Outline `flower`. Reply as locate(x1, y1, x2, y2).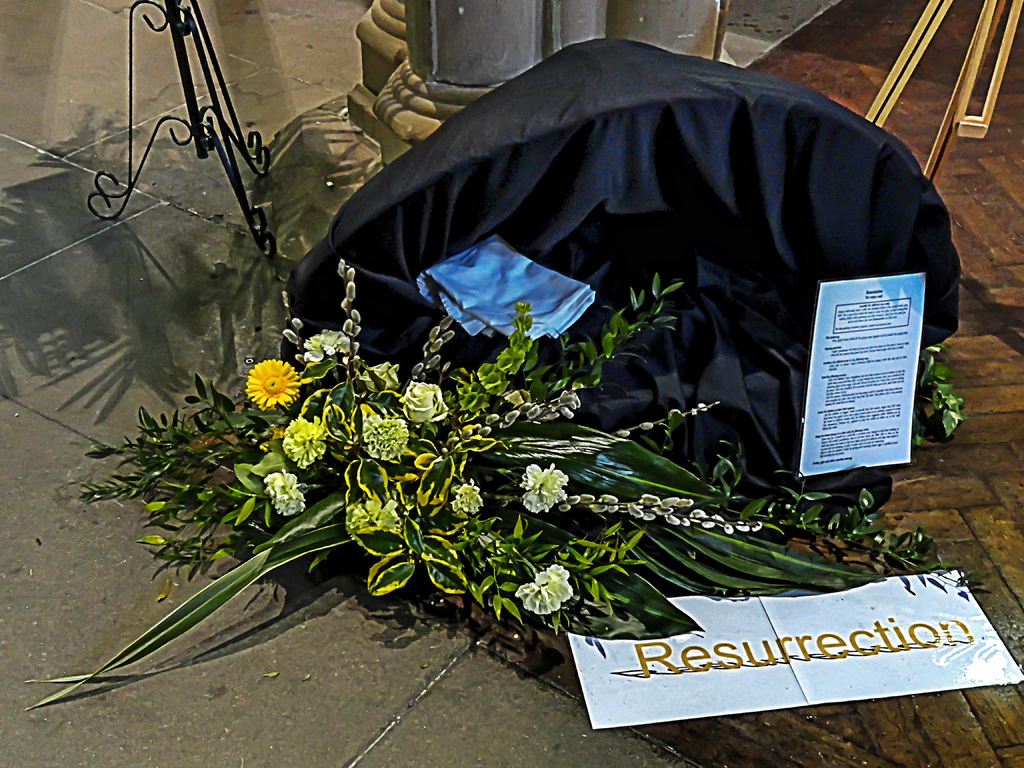
locate(285, 413, 327, 463).
